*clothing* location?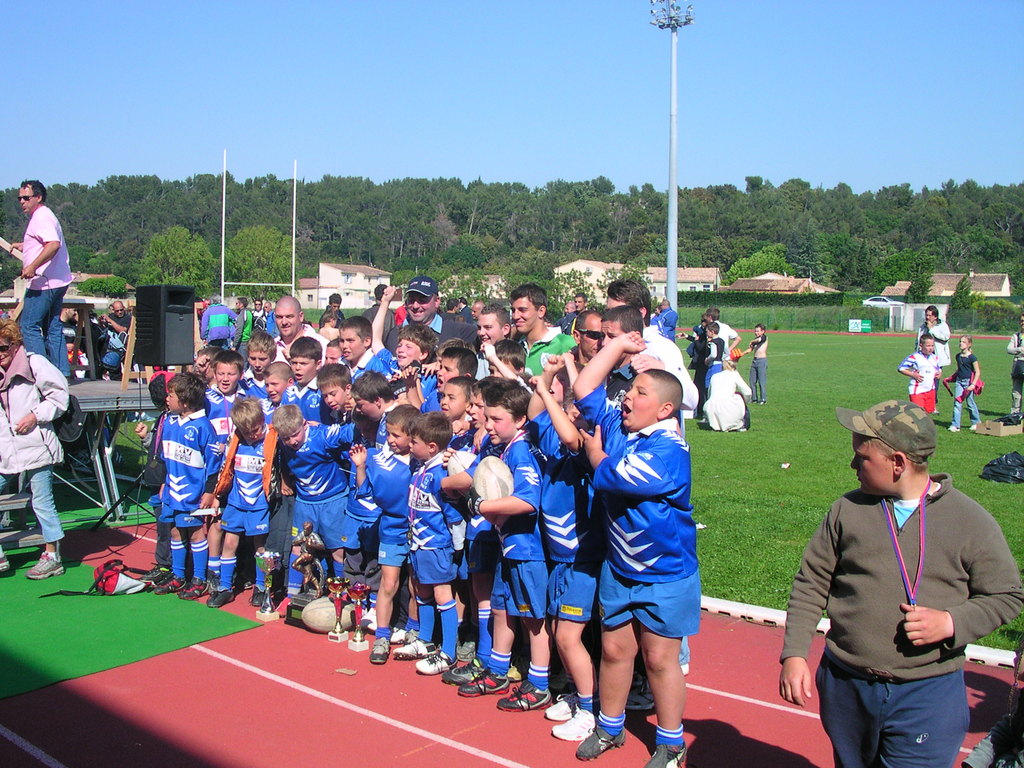
[373,395,402,481]
